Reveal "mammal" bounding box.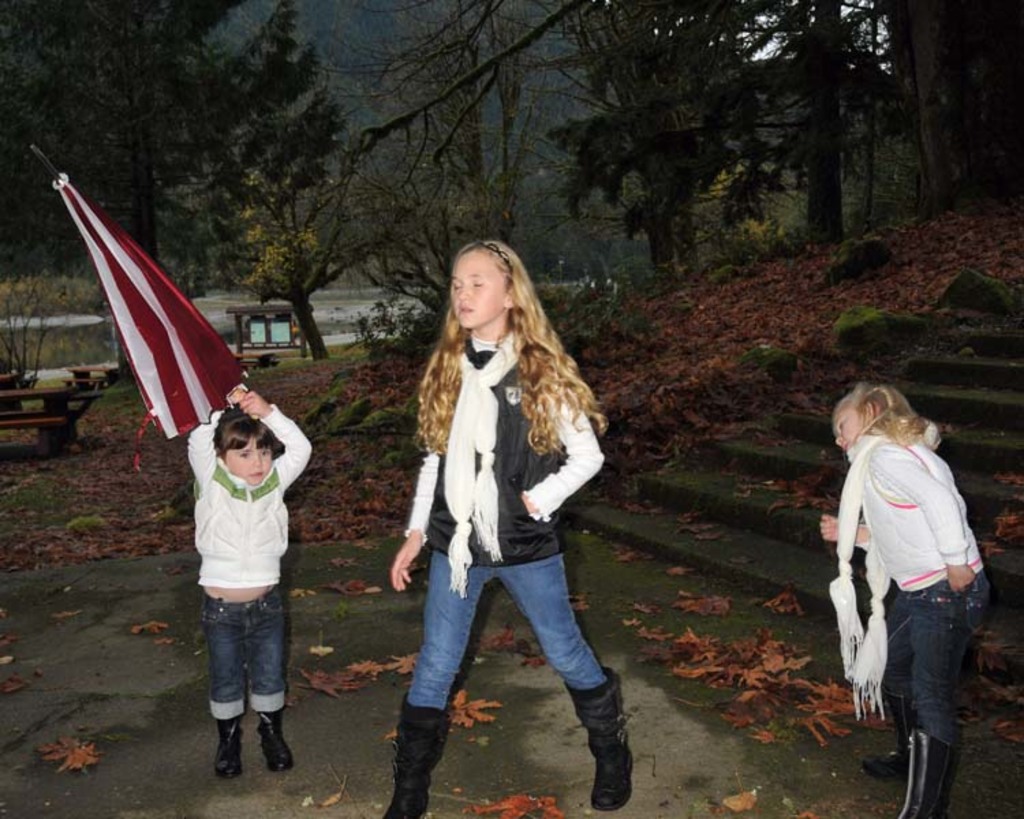
Revealed: <bbox>380, 235, 632, 818</bbox>.
